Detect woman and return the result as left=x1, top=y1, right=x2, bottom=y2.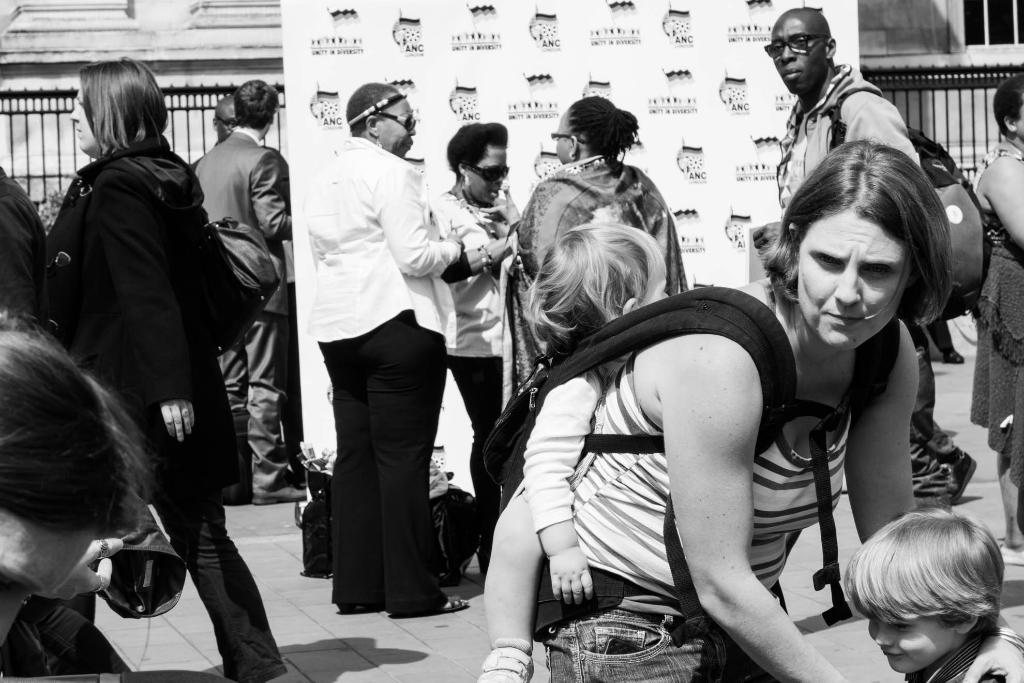
left=509, top=100, right=693, bottom=394.
